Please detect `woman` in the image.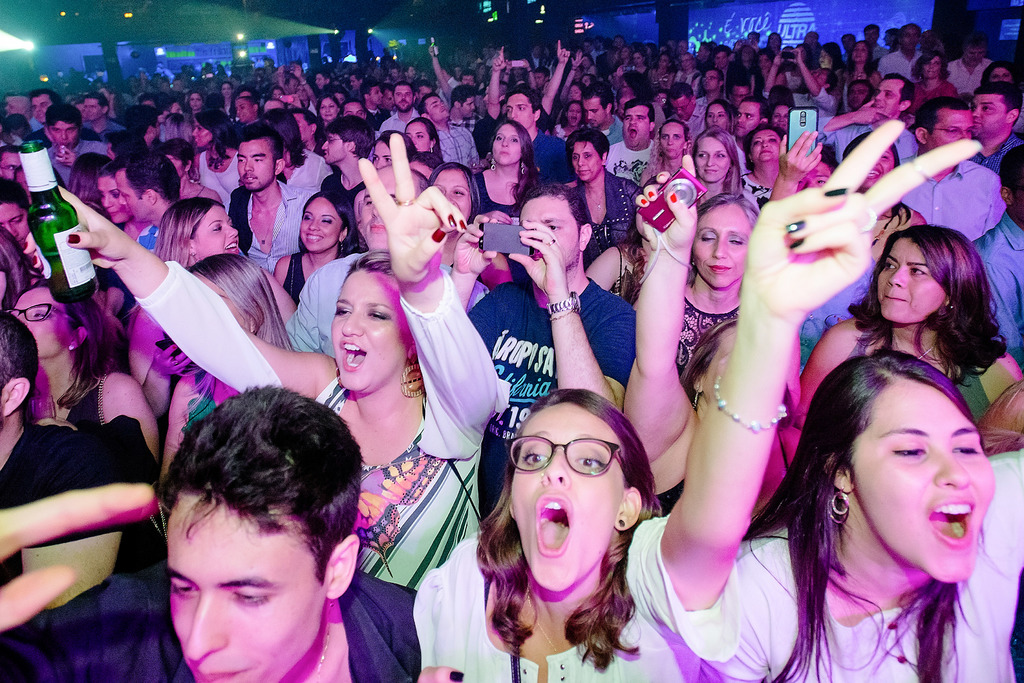
<region>557, 129, 651, 255</region>.
